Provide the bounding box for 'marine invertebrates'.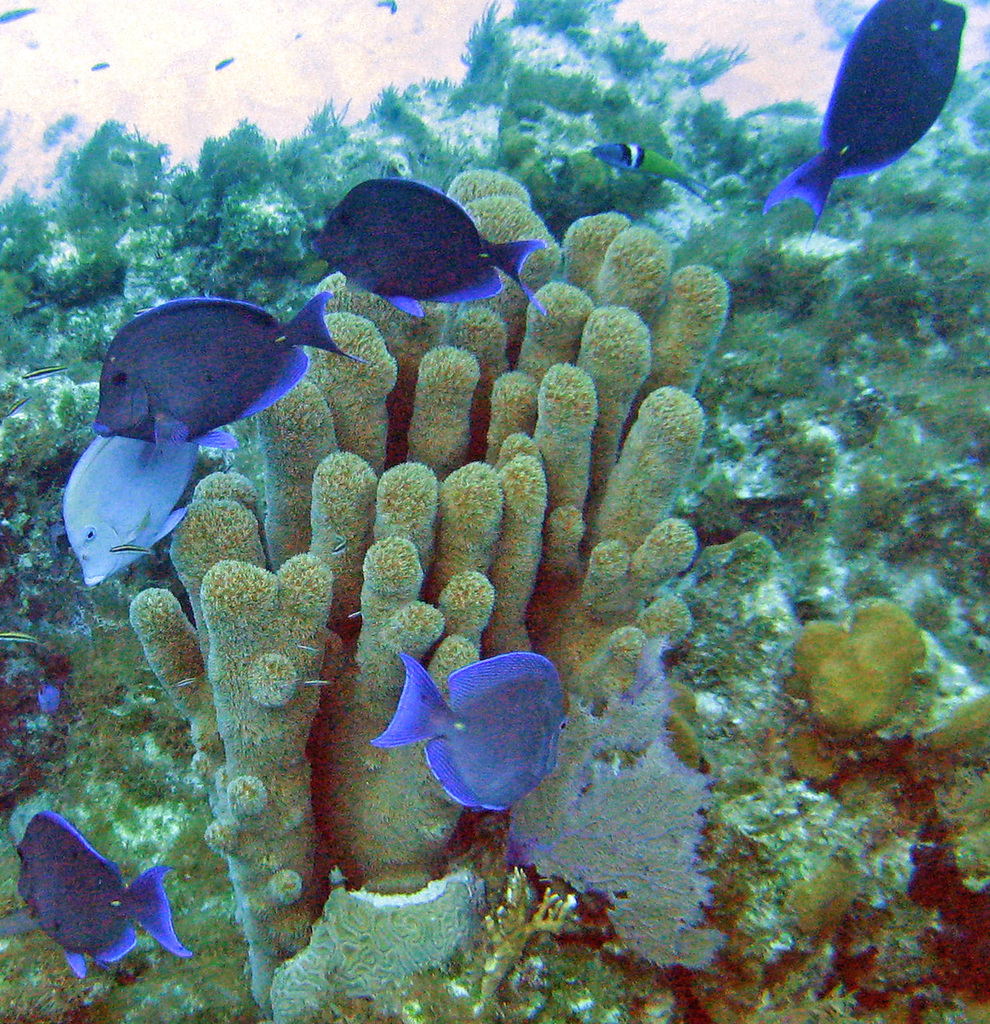
bbox(133, 144, 763, 1022).
